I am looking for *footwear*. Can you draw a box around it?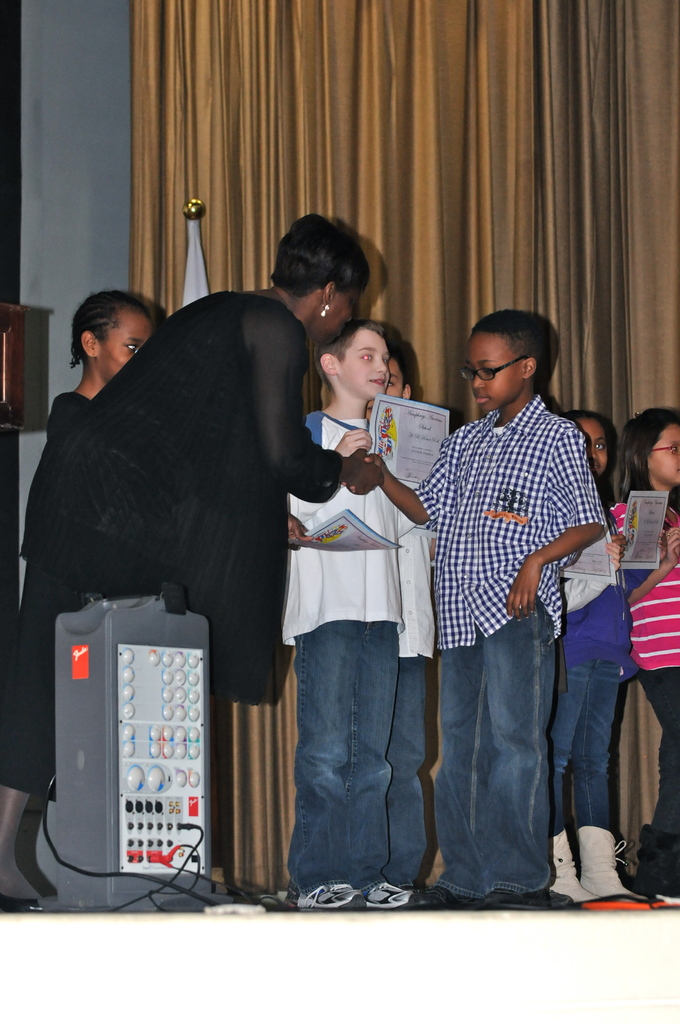
Sure, the bounding box is detection(409, 881, 474, 911).
